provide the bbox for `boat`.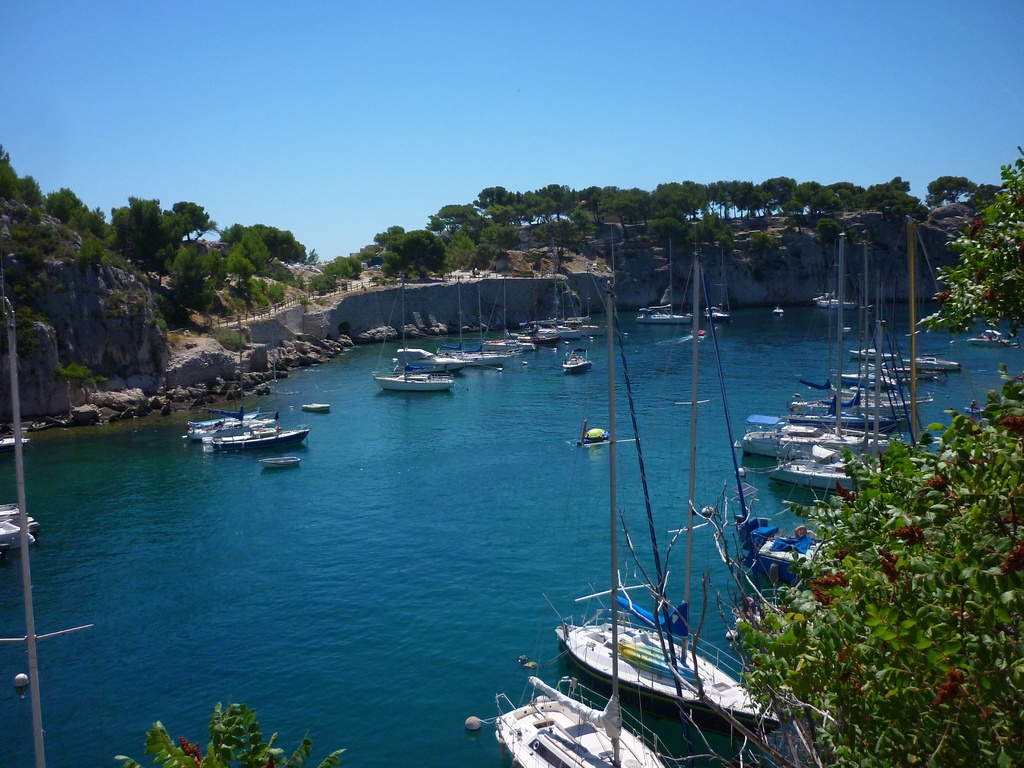
region(369, 270, 456, 392).
